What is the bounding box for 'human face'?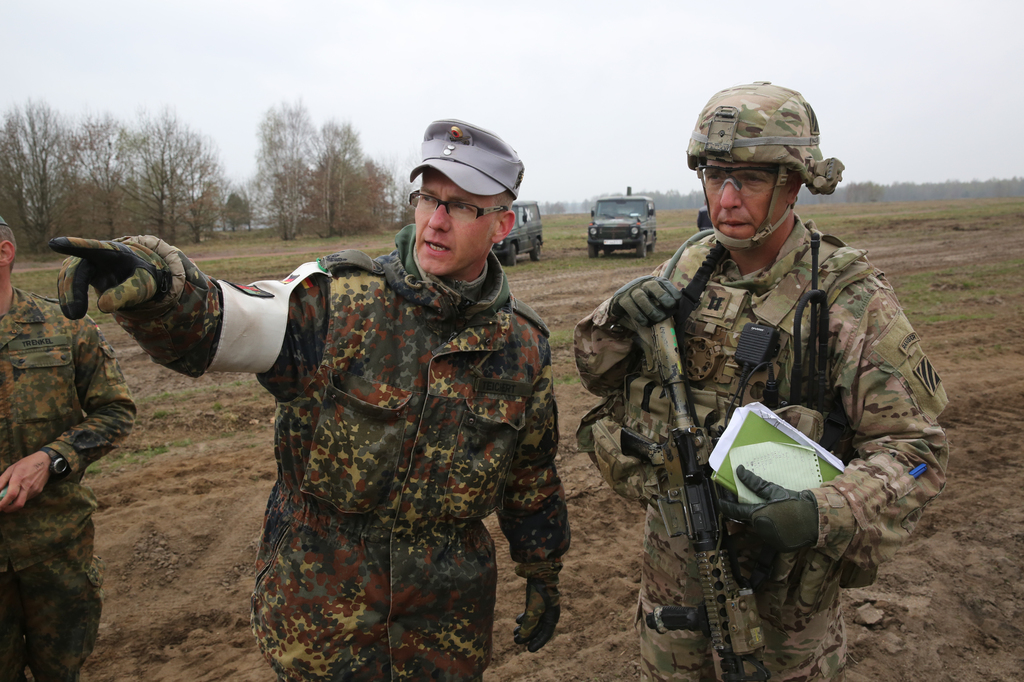
bbox=[410, 181, 492, 273].
